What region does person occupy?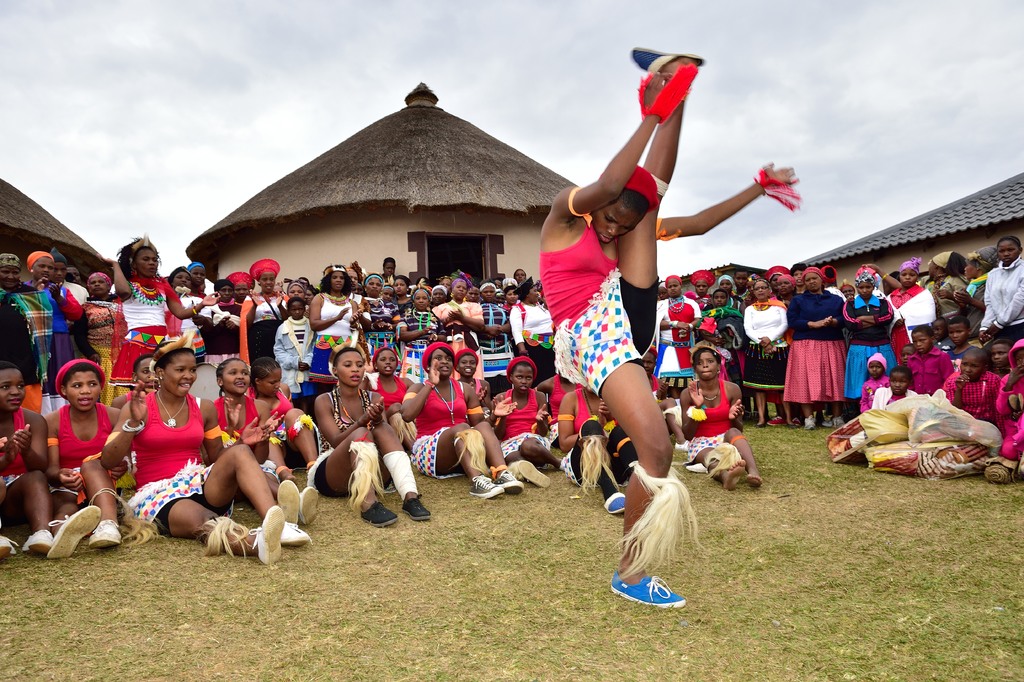
bbox=[530, 42, 803, 614].
